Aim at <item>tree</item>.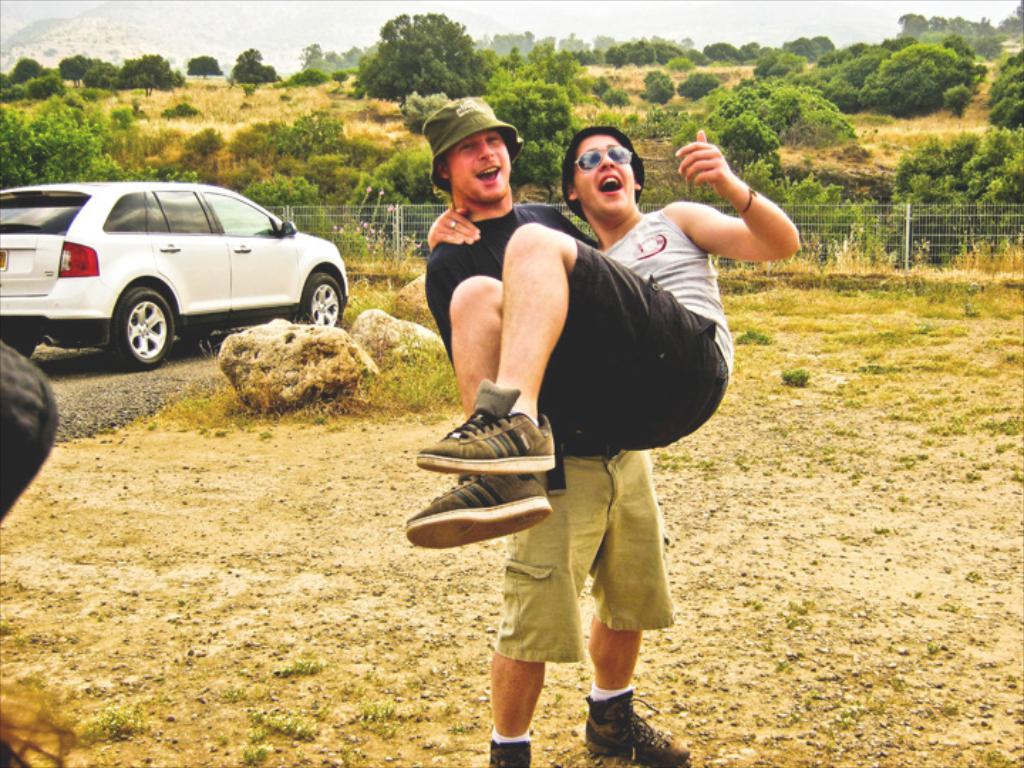
Aimed at box(229, 48, 283, 87).
